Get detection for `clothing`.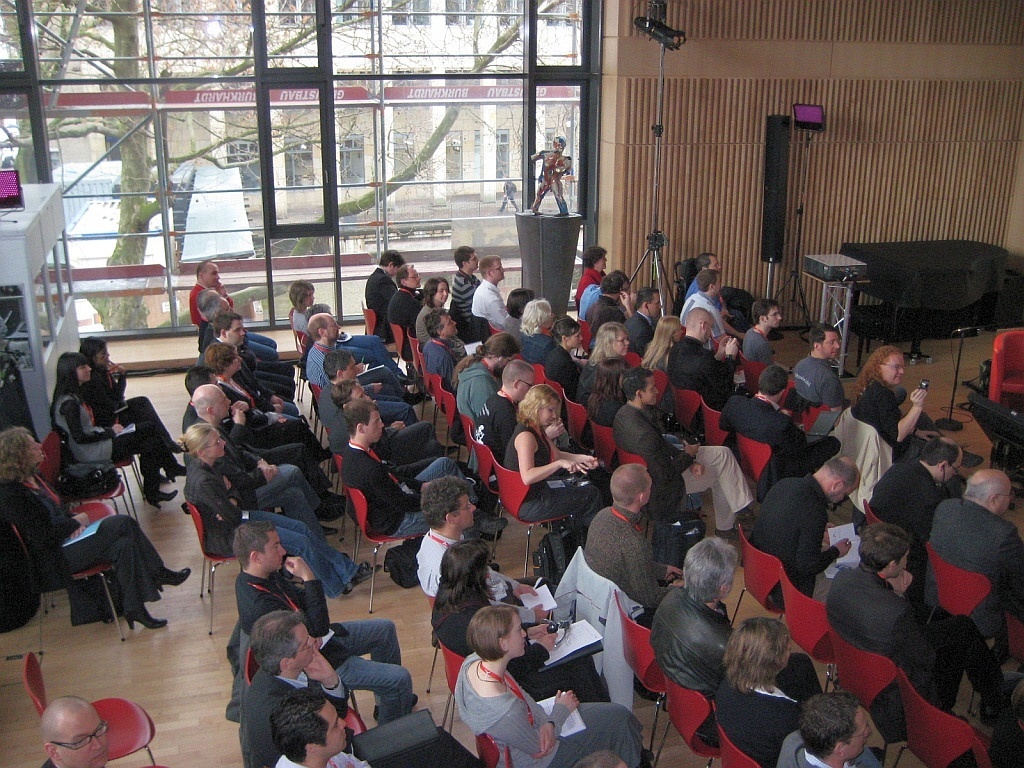
Detection: pyautogui.locateOnScreen(654, 350, 673, 414).
